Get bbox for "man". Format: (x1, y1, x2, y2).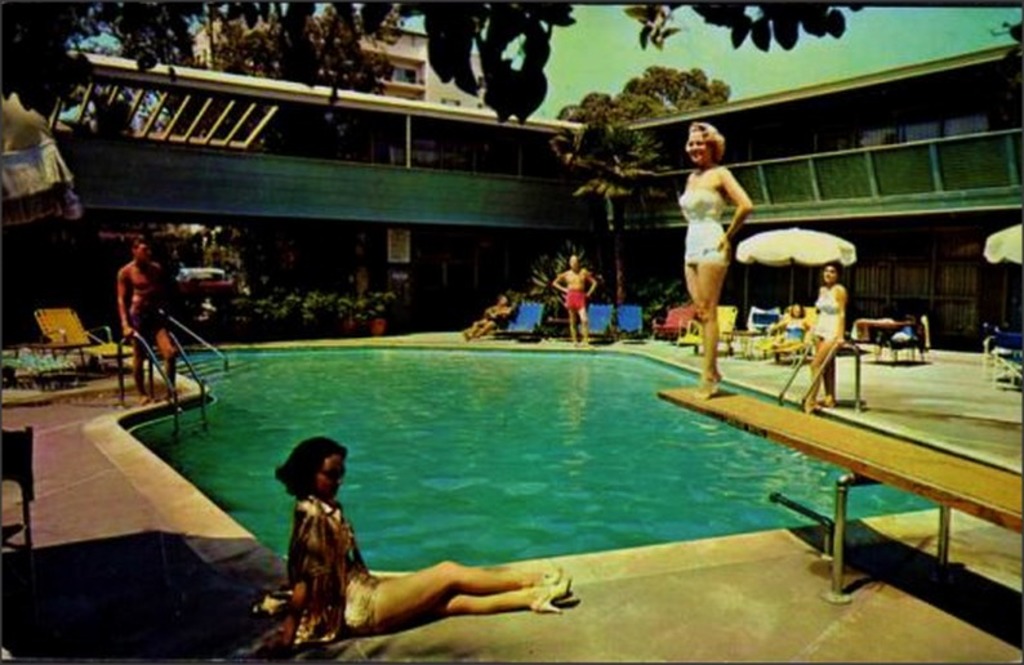
(552, 255, 597, 351).
